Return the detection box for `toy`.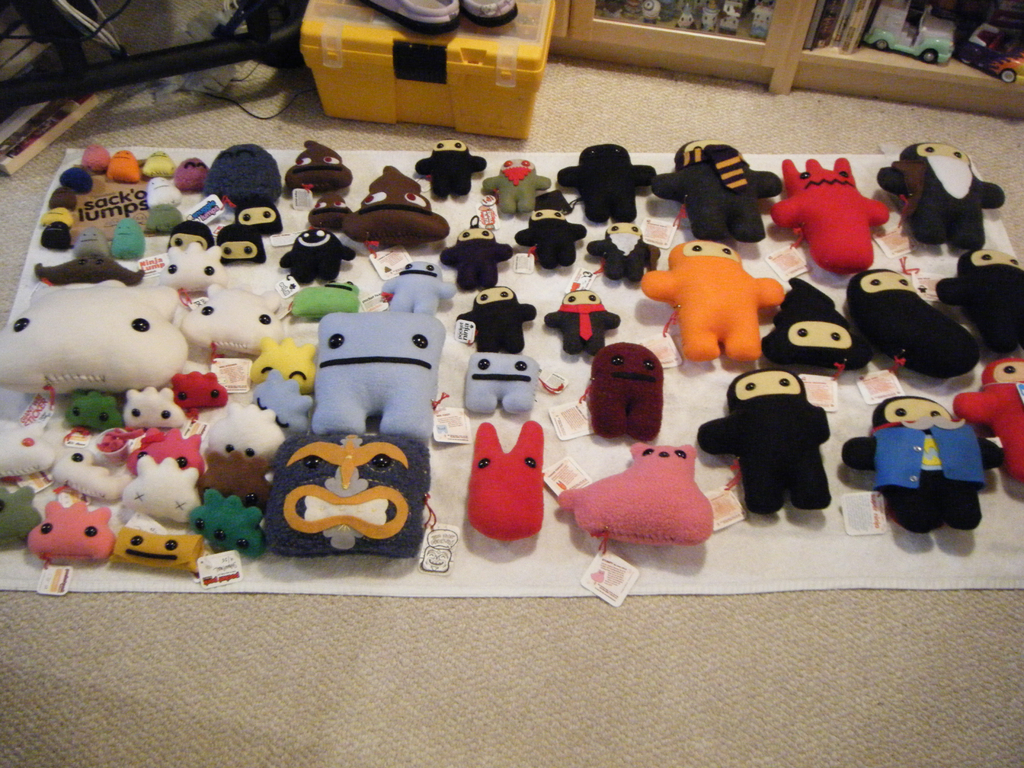
BBox(302, 193, 359, 230).
